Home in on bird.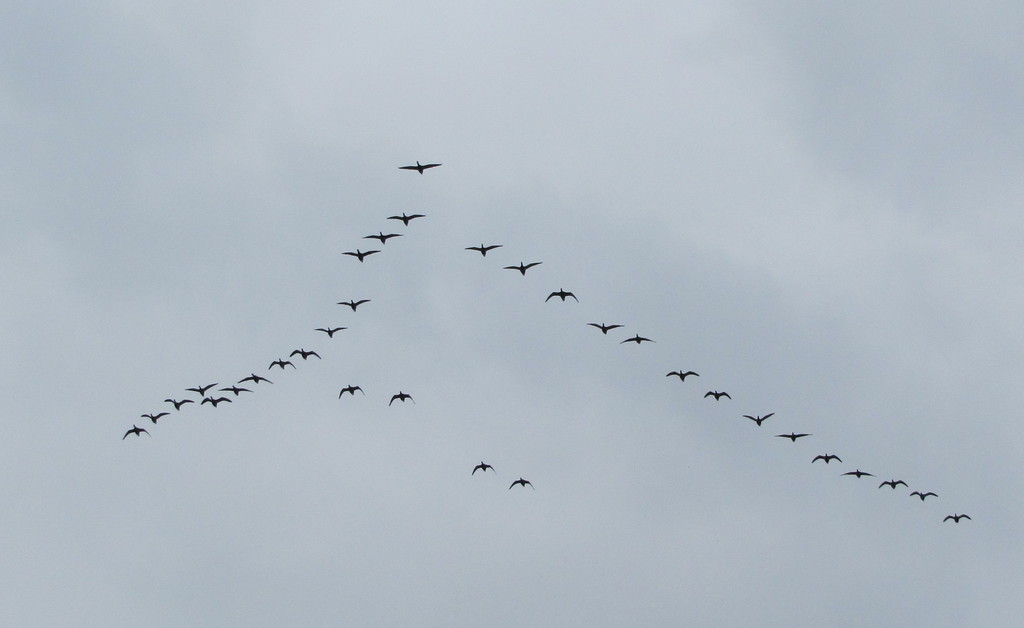
Homed in at 621:334:654:345.
